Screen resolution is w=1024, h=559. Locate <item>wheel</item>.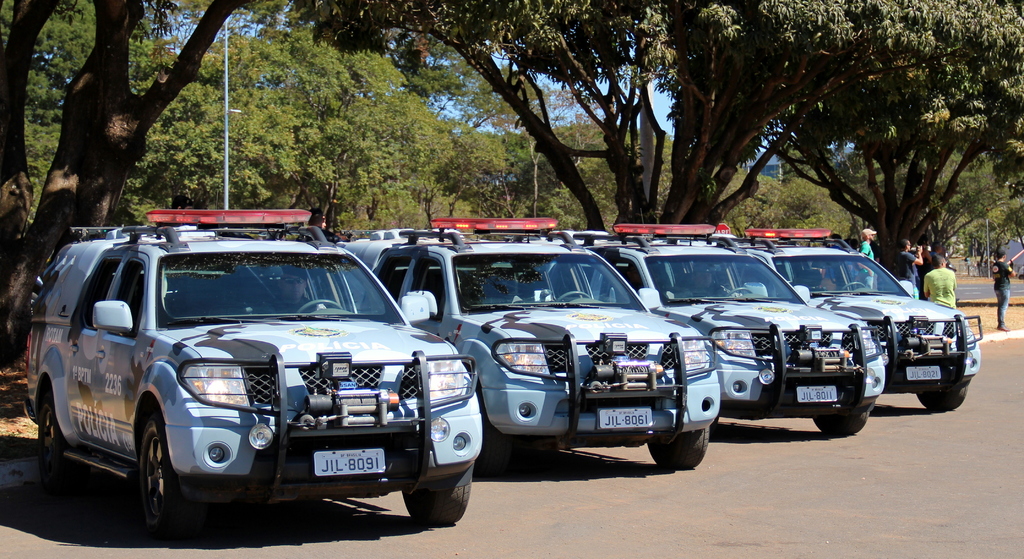
x1=647, y1=425, x2=707, y2=466.
